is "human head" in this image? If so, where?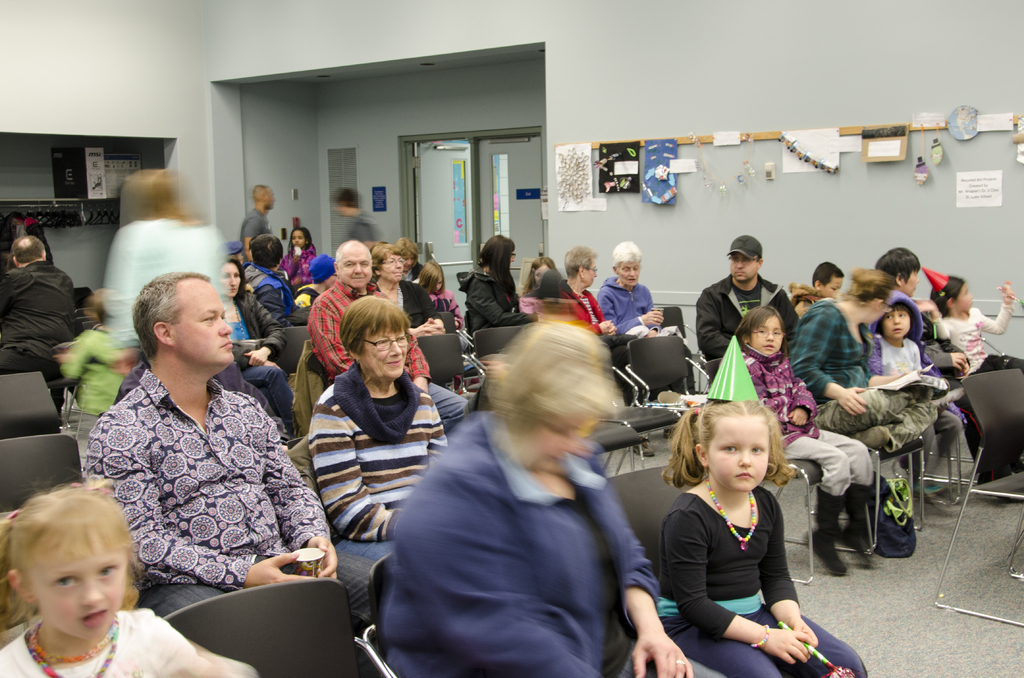
Yes, at [left=305, top=253, right=333, bottom=284].
